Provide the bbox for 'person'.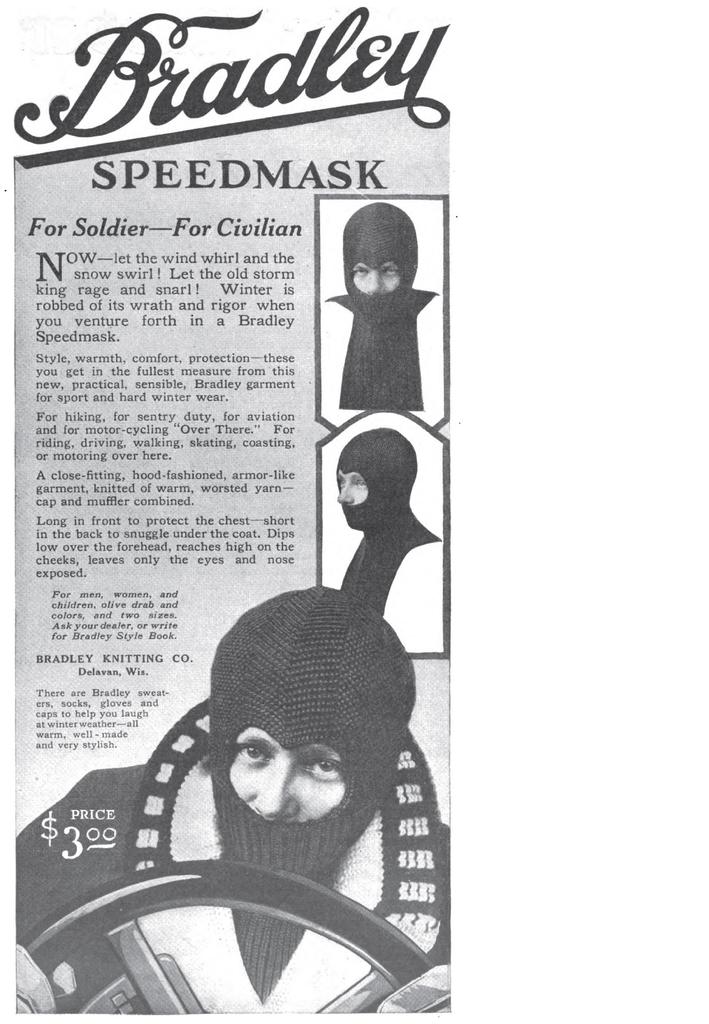
[334, 429, 443, 612].
